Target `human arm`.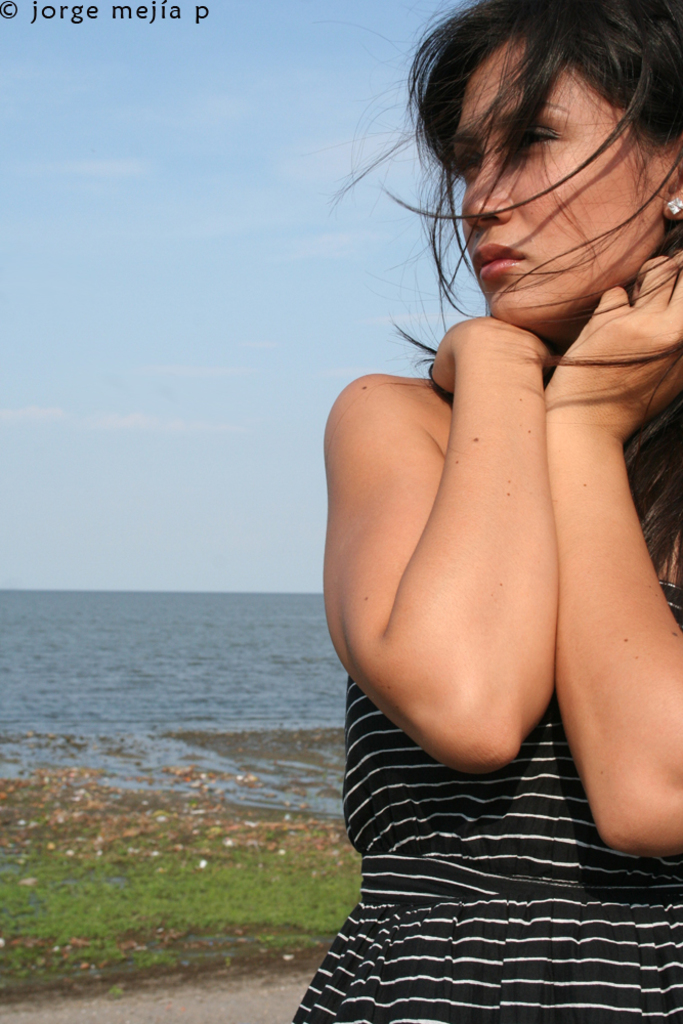
Target region: 546 249 682 855.
